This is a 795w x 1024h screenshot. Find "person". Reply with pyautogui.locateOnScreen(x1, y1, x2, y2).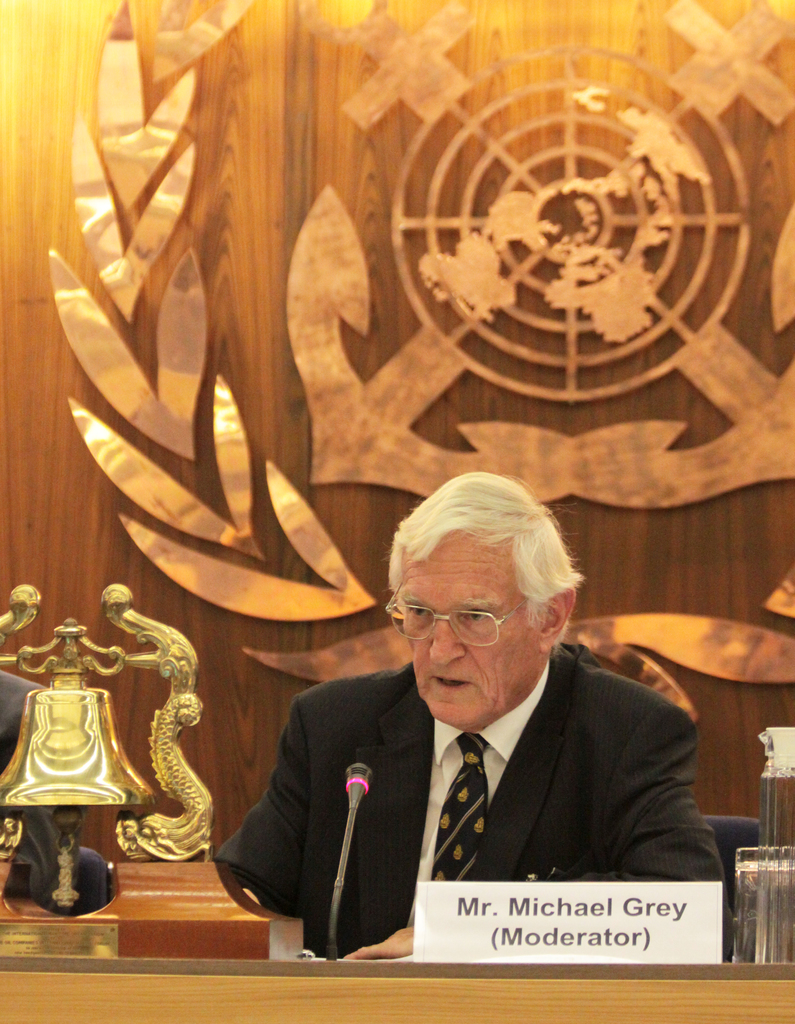
pyautogui.locateOnScreen(0, 659, 108, 914).
